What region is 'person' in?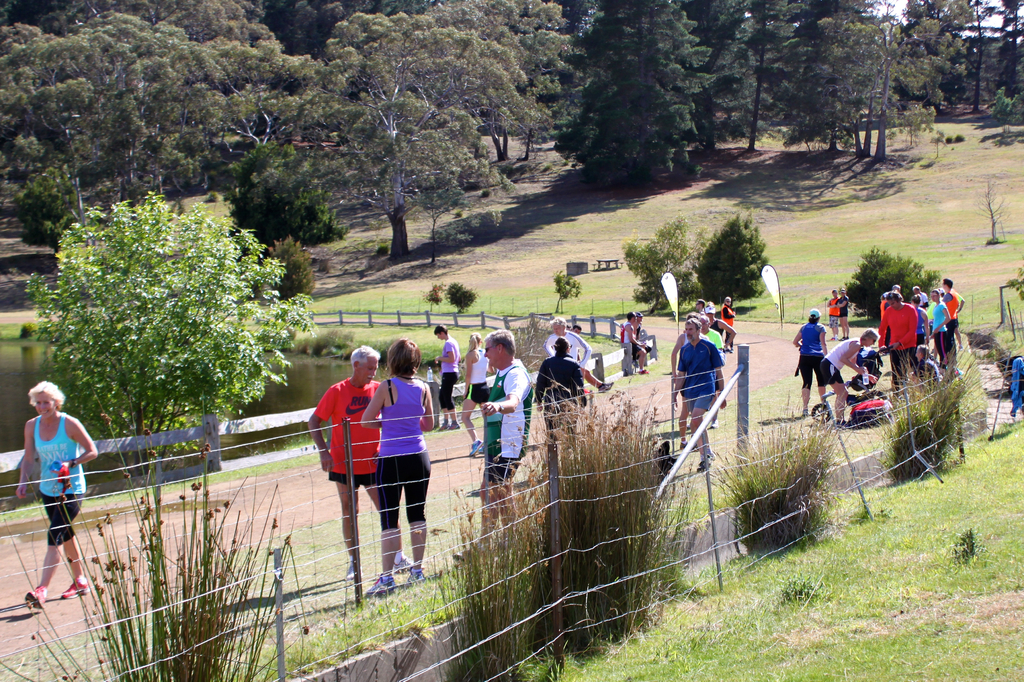
l=678, t=321, r=728, b=468.
